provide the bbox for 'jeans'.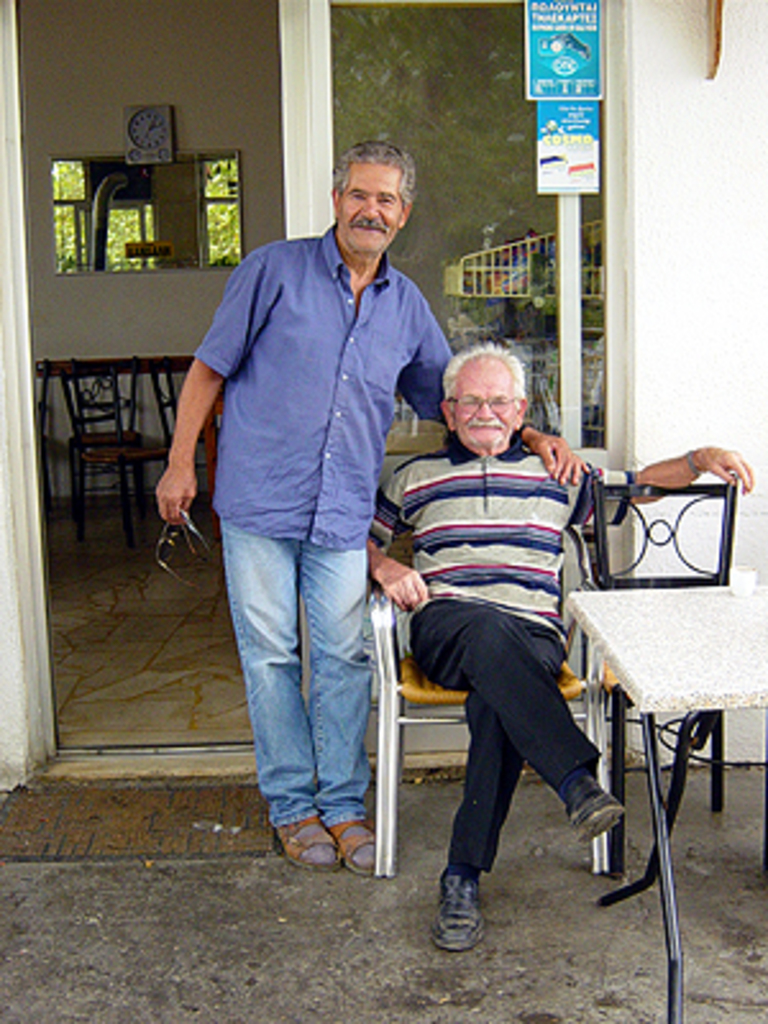
(x1=225, y1=502, x2=410, y2=883).
